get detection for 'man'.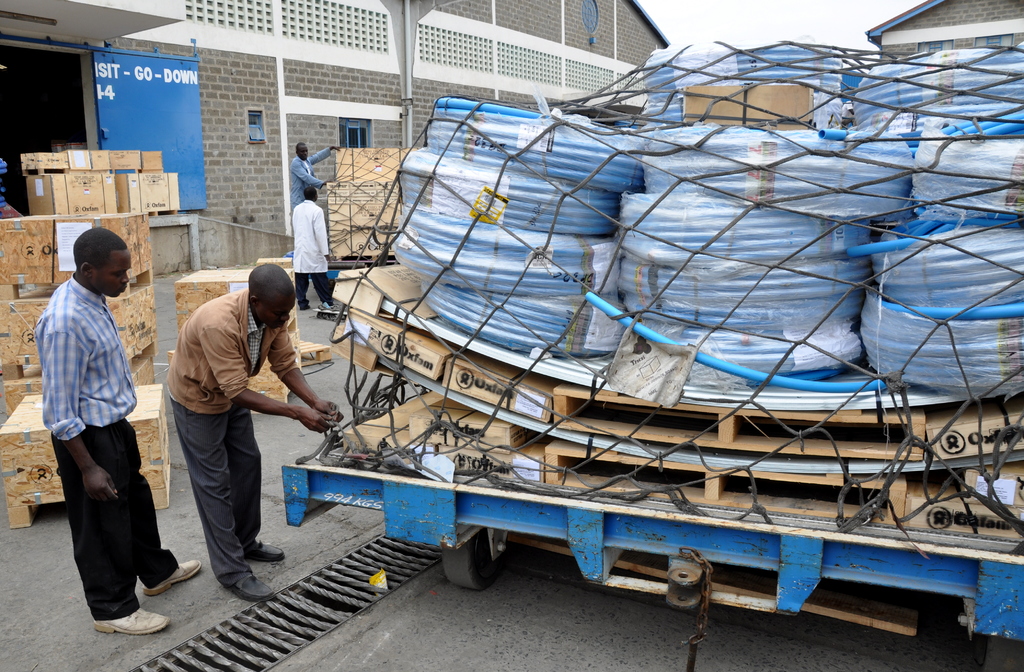
Detection: left=31, top=227, right=202, bottom=639.
